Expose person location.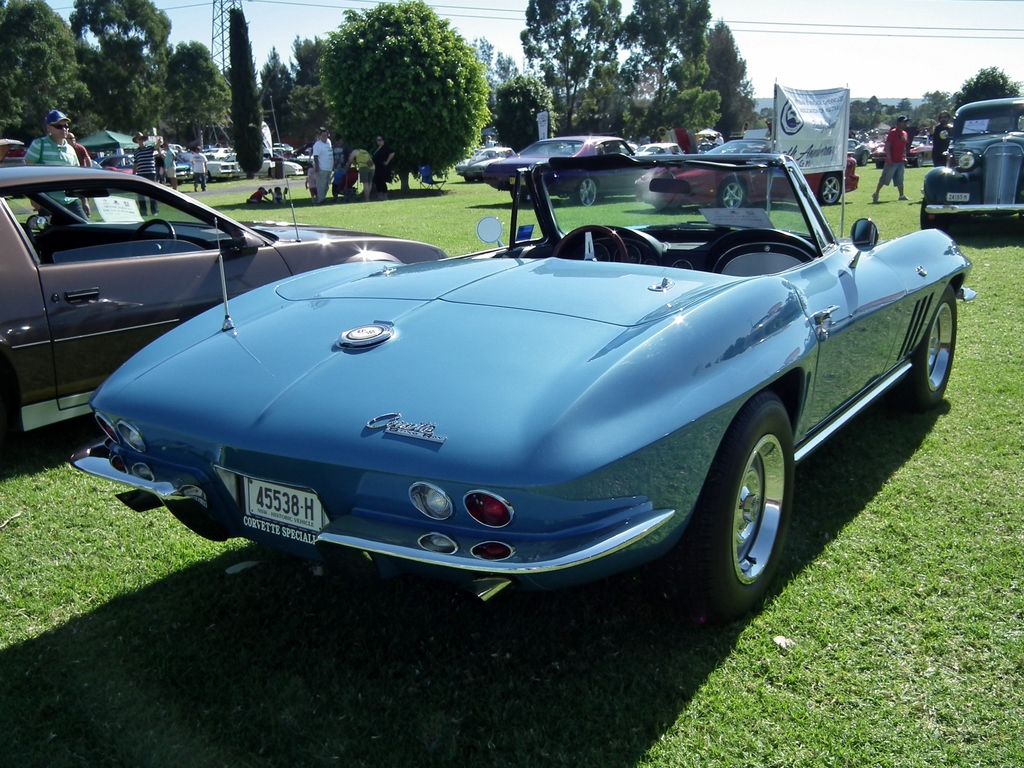
Exposed at 330, 135, 349, 198.
